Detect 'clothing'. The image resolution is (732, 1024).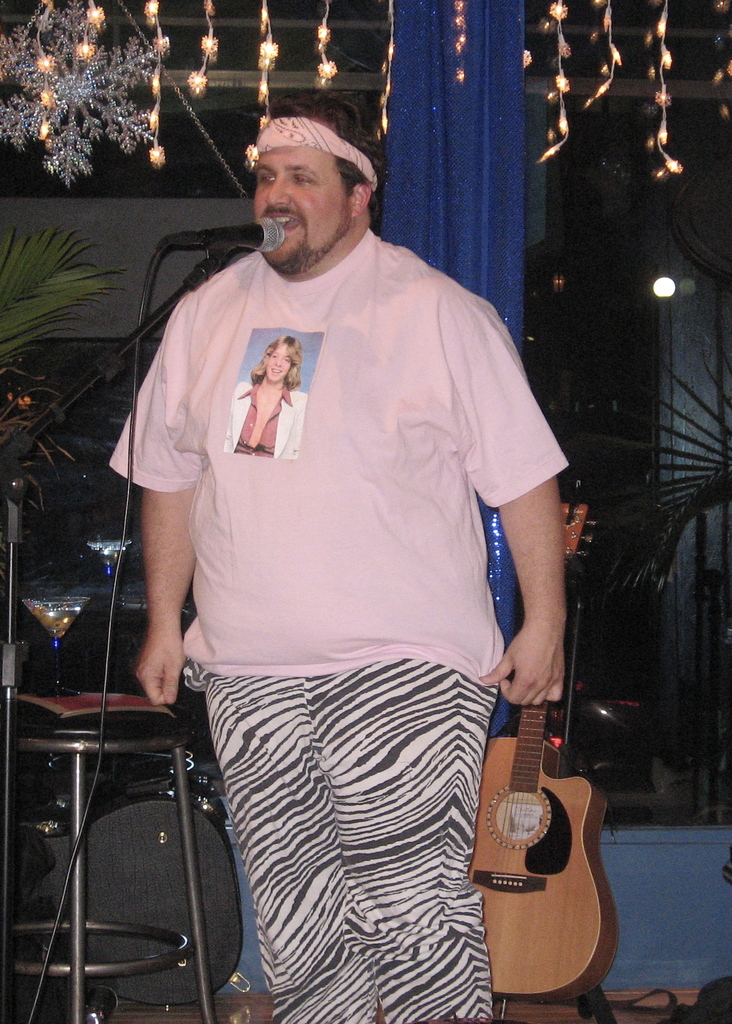
<box>224,383,305,458</box>.
